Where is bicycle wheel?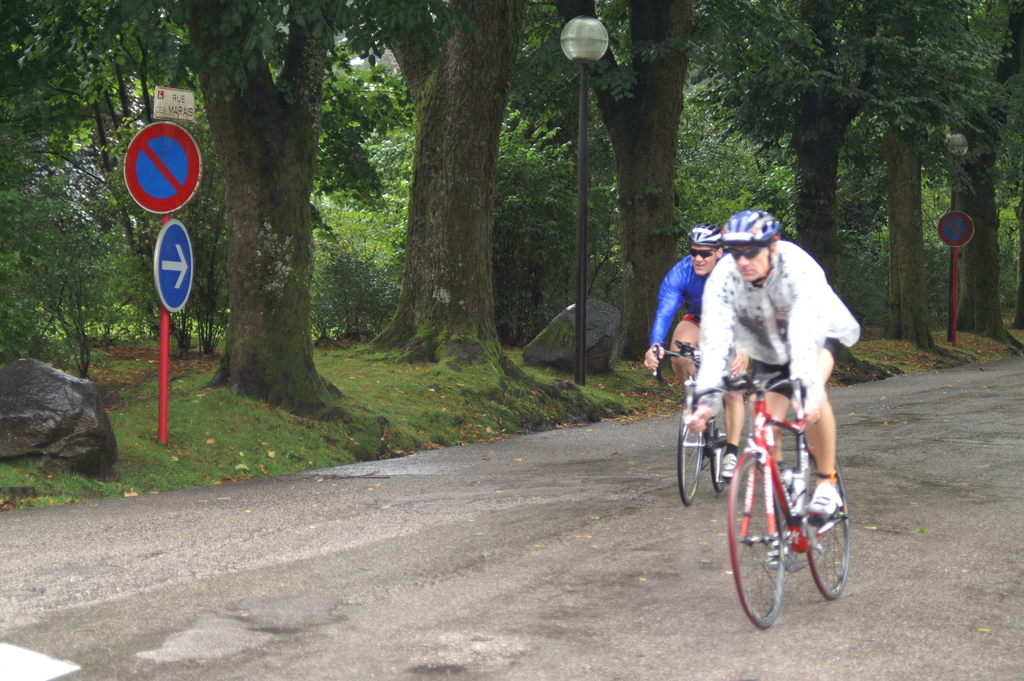
[675, 418, 706, 500].
